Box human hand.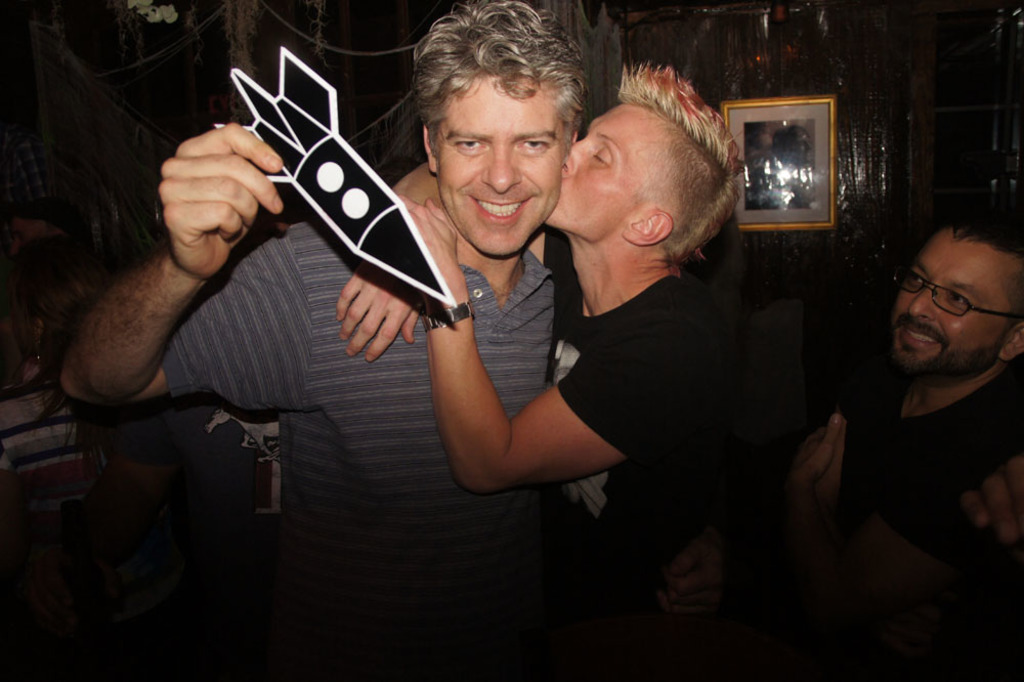
select_region(396, 194, 462, 266).
